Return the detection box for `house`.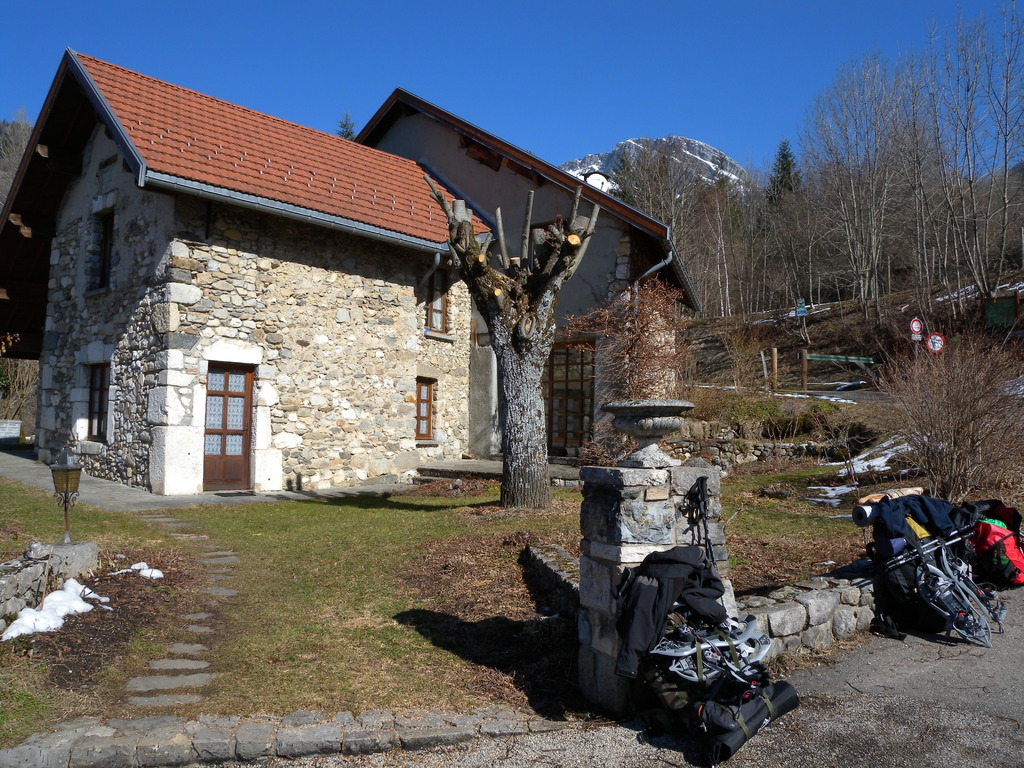
bbox=[353, 80, 707, 451].
